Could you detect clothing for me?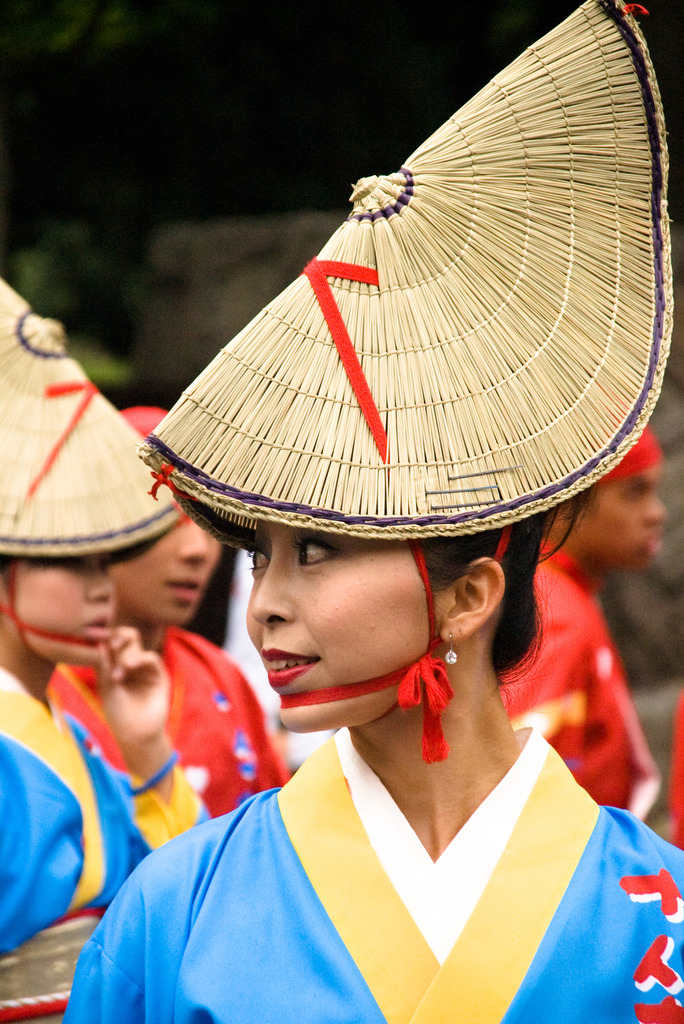
Detection result: 45,624,294,818.
